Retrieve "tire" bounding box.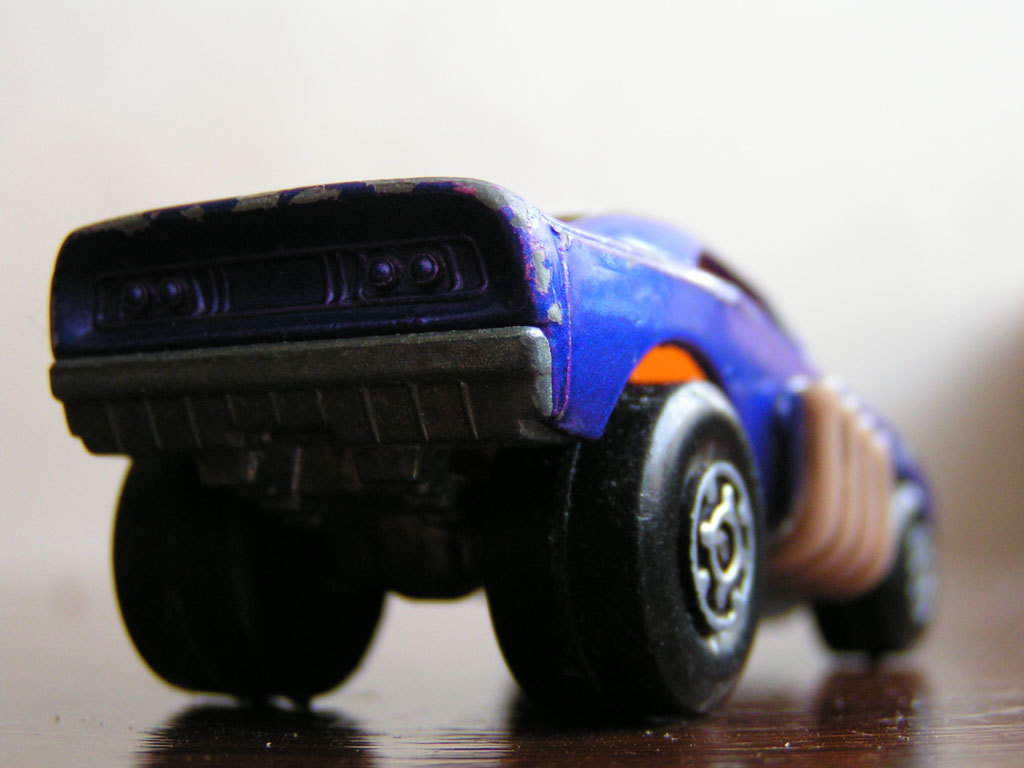
Bounding box: bbox=(811, 525, 934, 651).
